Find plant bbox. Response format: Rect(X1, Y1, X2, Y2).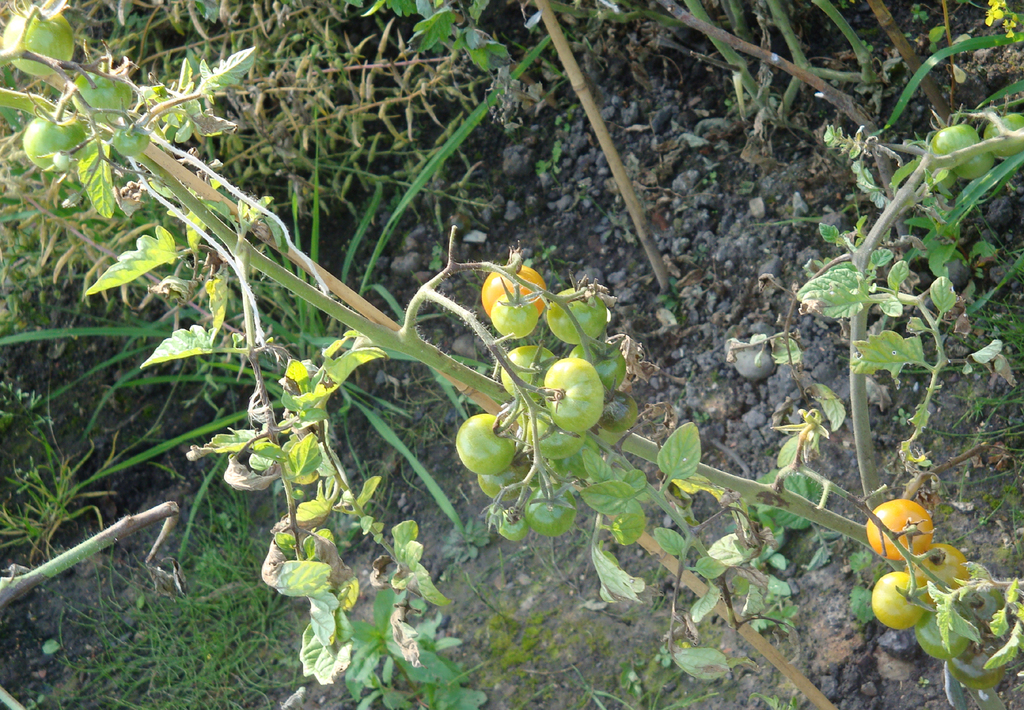
Rect(967, 238, 1021, 354).
